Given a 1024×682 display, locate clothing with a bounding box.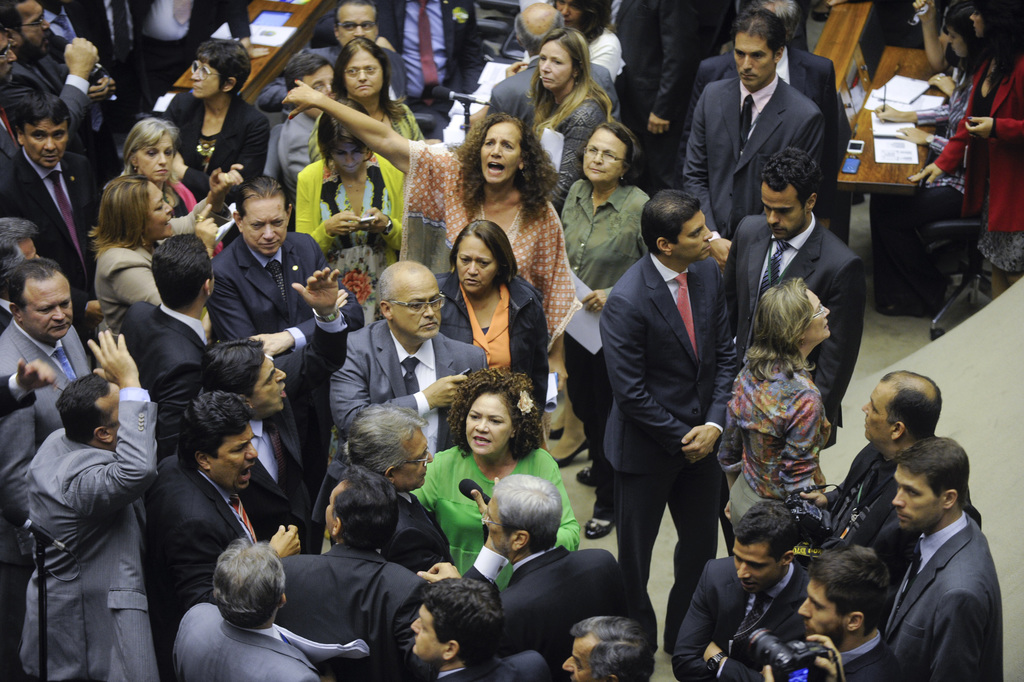
Located: (left=544, top=72, right=609, bottom=185).
